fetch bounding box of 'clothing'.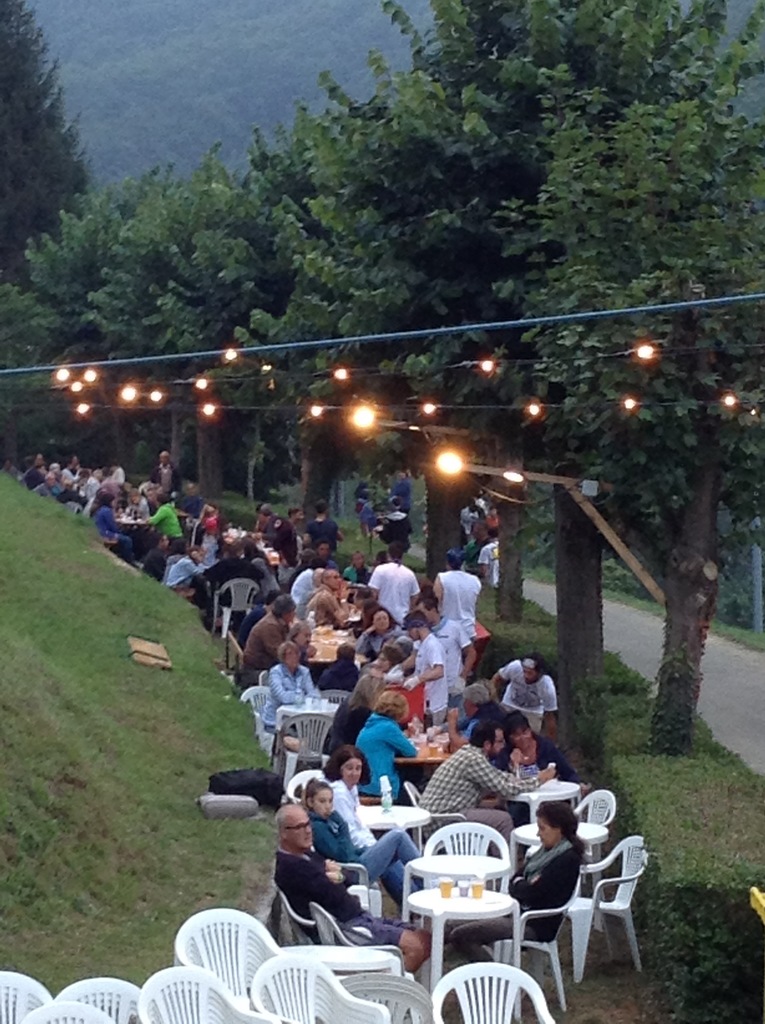
Bbox: left=374, top=557, right=420, bottom=626.
